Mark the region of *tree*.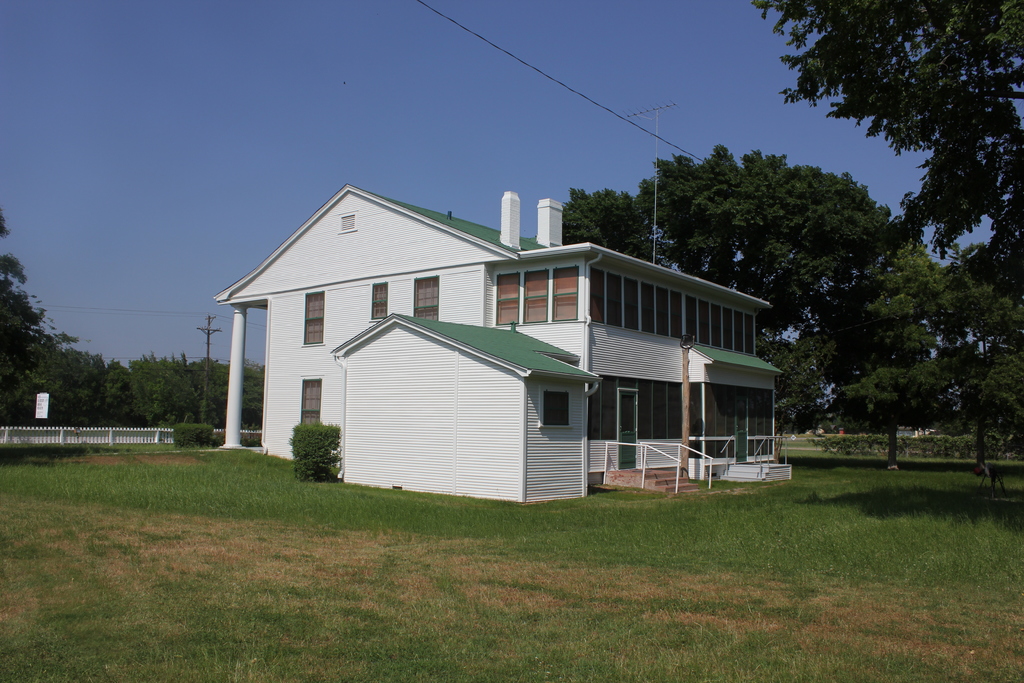
Region: box=[56, 329, 123, 424].
